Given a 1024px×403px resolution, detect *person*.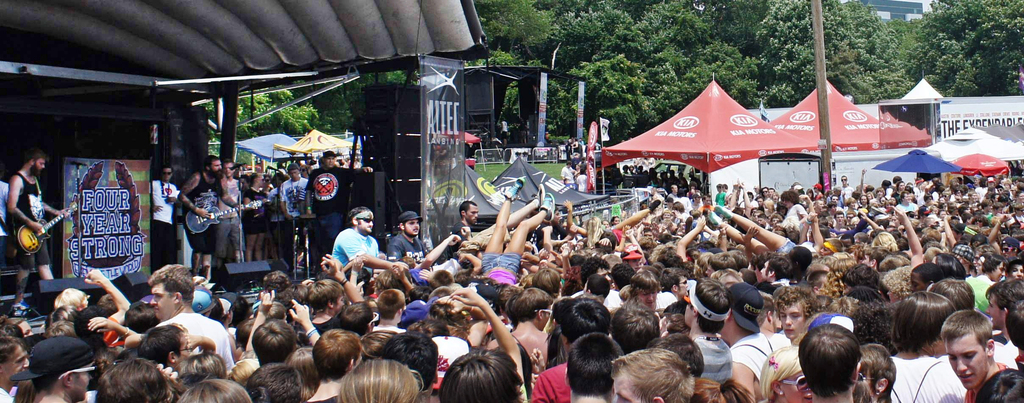
box=[304, 149, 354, 251].
